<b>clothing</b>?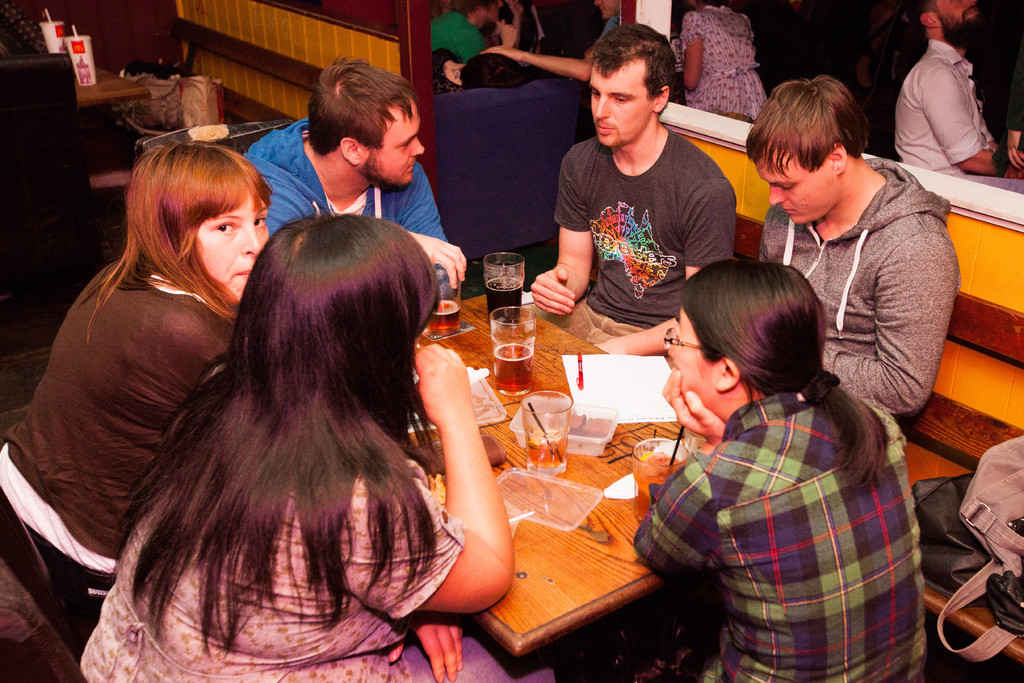
rect(740, 150, 956, 425)
